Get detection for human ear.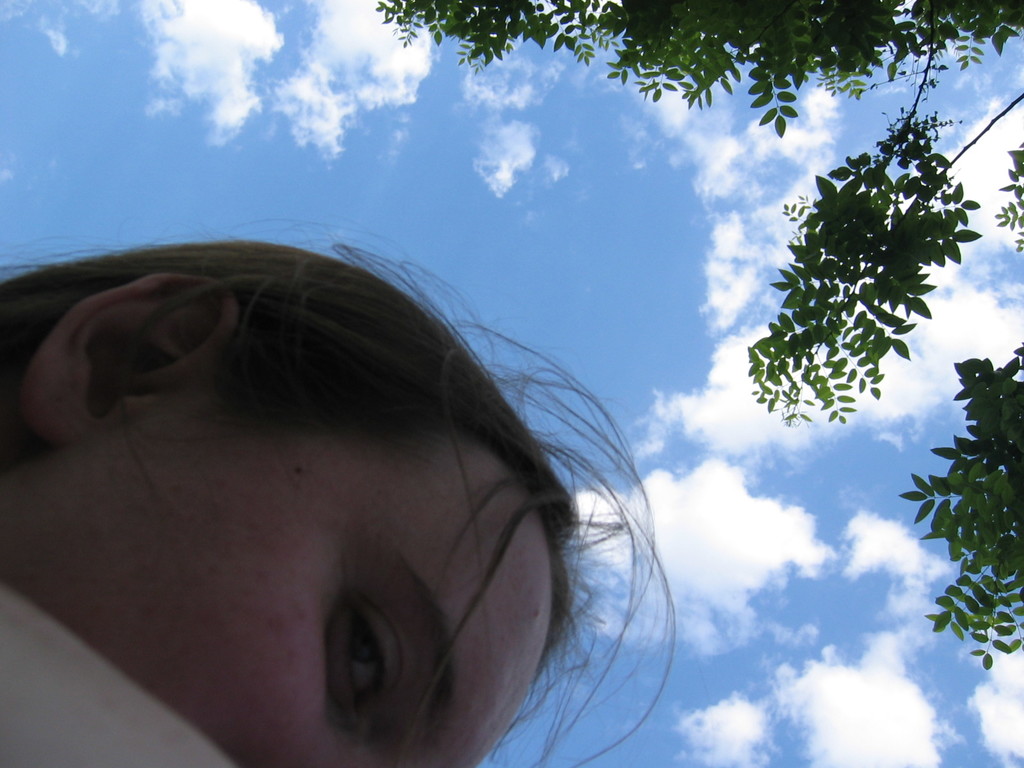
Detection: Rect(17, 273, 245, 441).
